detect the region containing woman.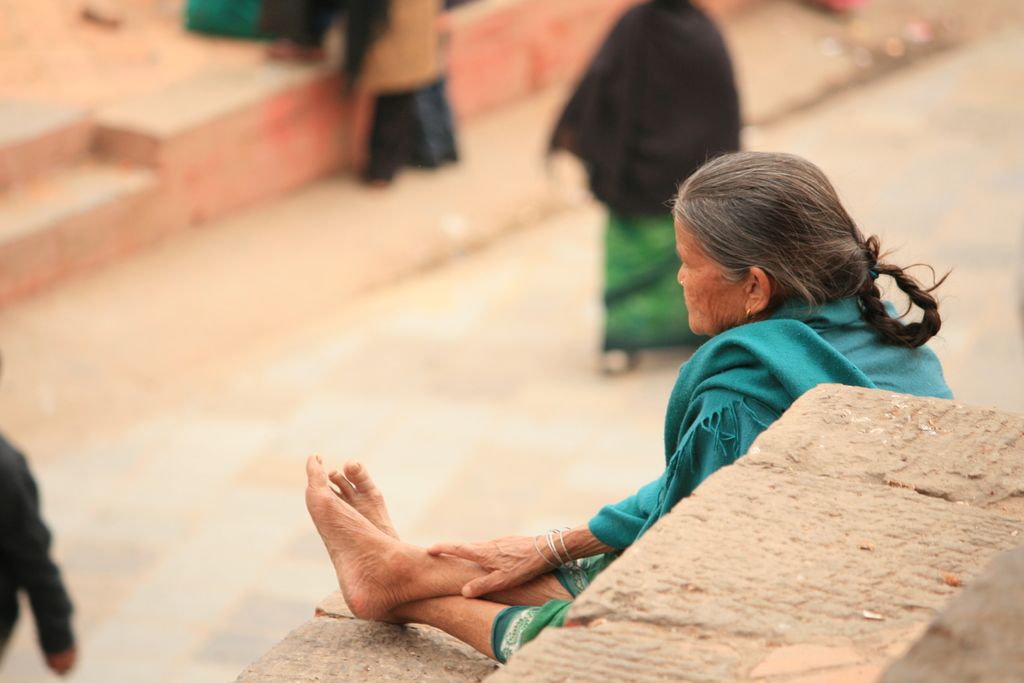
543, 0, 741, 372.
